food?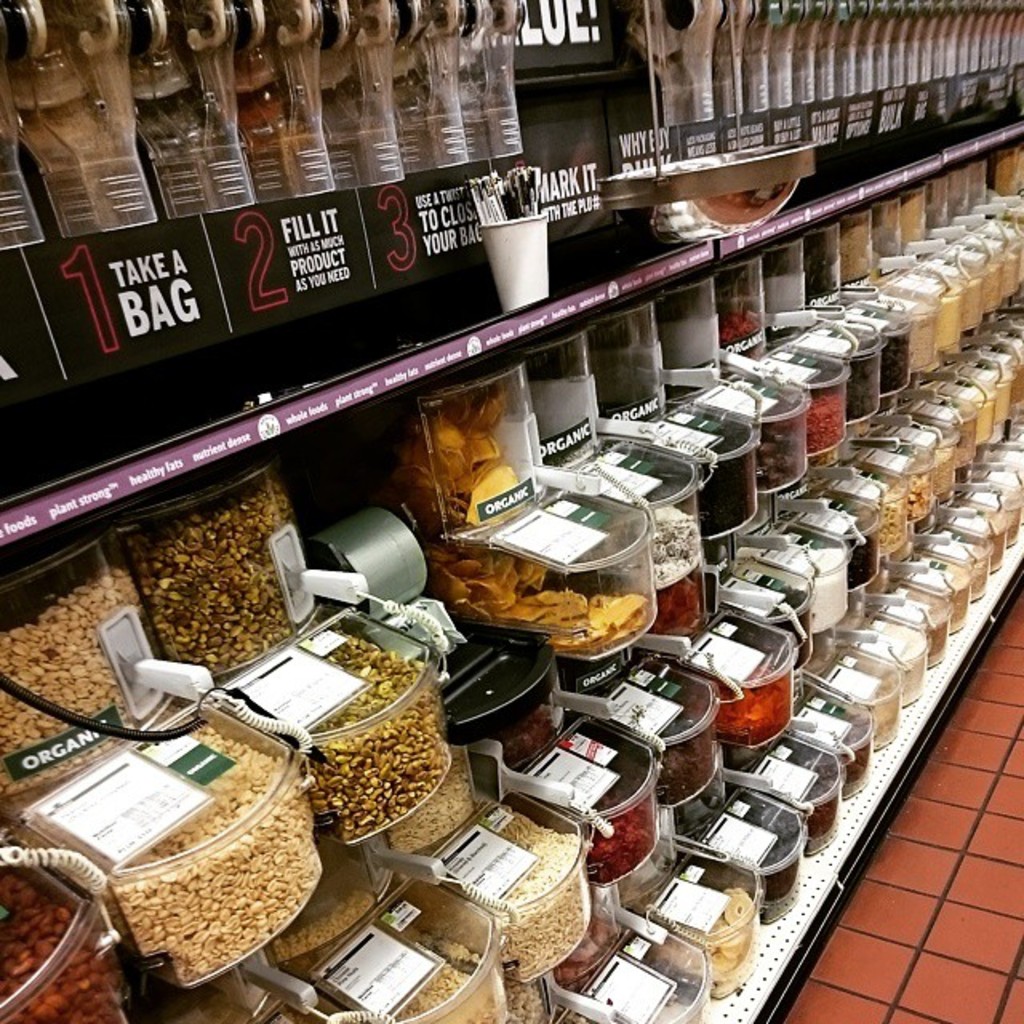
[left=798, top=258, right=850, bottom=299]
